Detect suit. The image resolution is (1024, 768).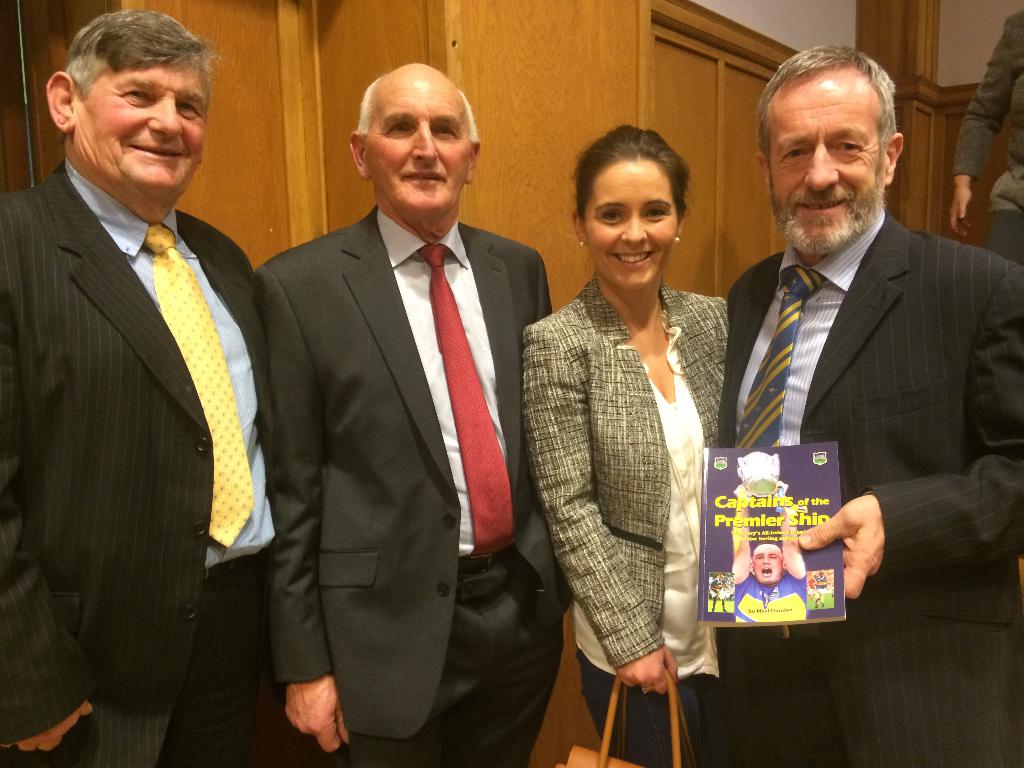
{"left": 720, "top": 208, "right": 1023, "bottom": 767}.
